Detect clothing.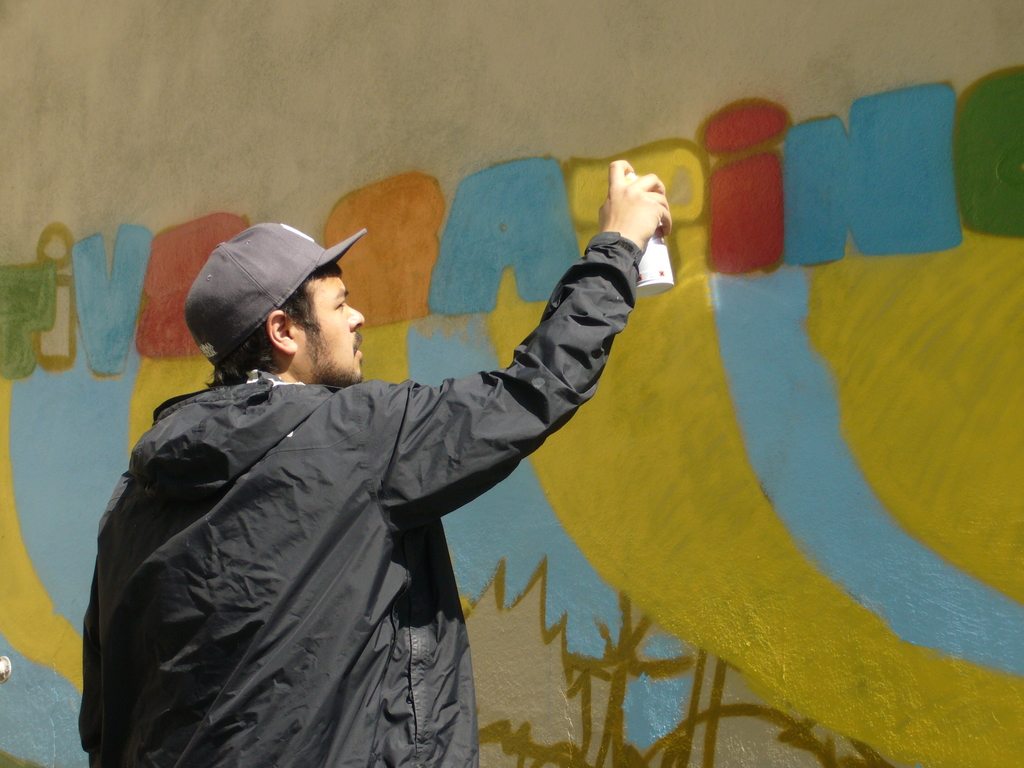
Detected at <bbox>88, 238, 636, 765</bbox>.
